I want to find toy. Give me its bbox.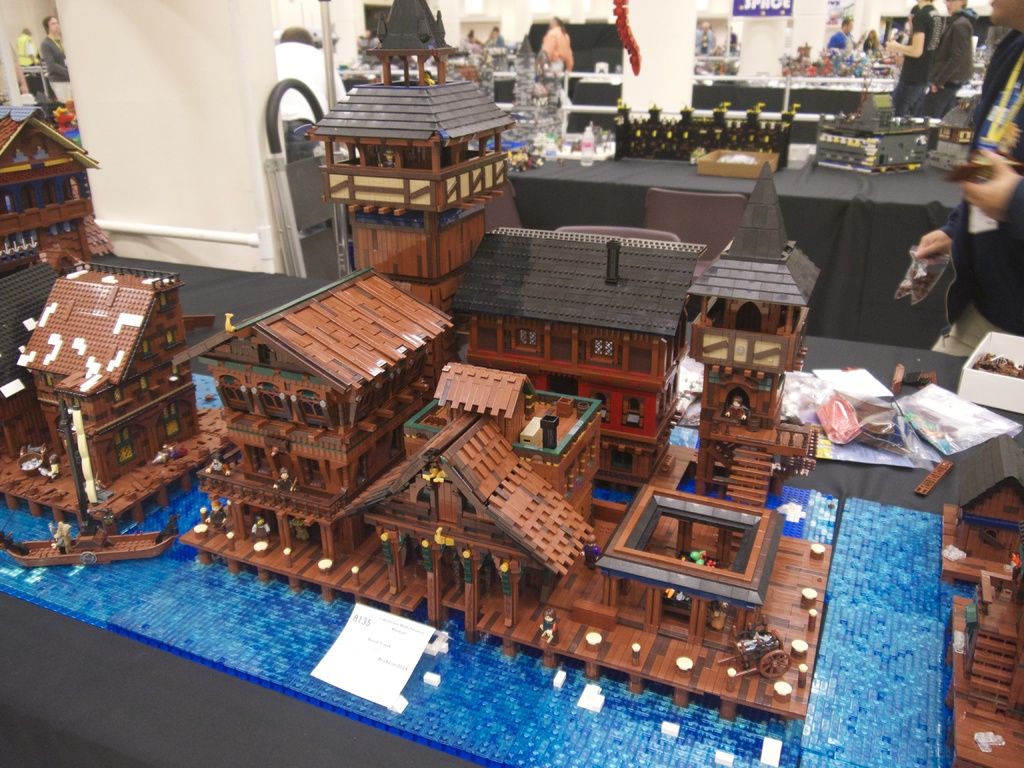
x1=446 y1=232 x2=710 y2=486.
